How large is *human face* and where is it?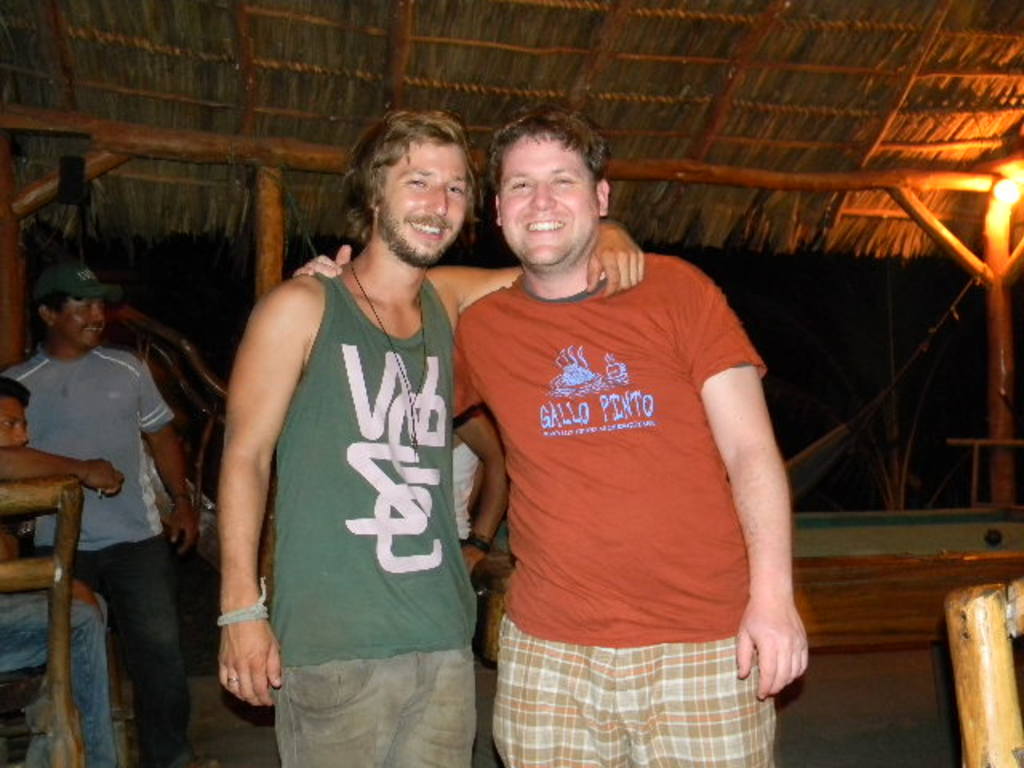
Bounding box: locate(2, 397, 32, 448).
